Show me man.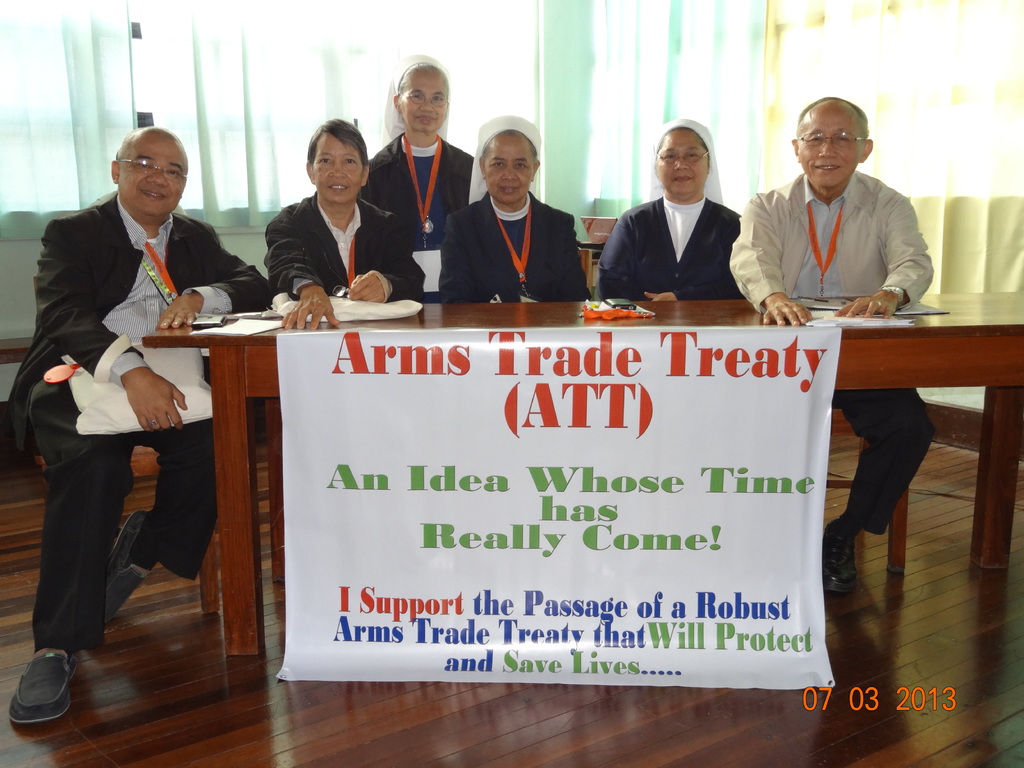
man is here: <box>724,95,936,603</box>.
